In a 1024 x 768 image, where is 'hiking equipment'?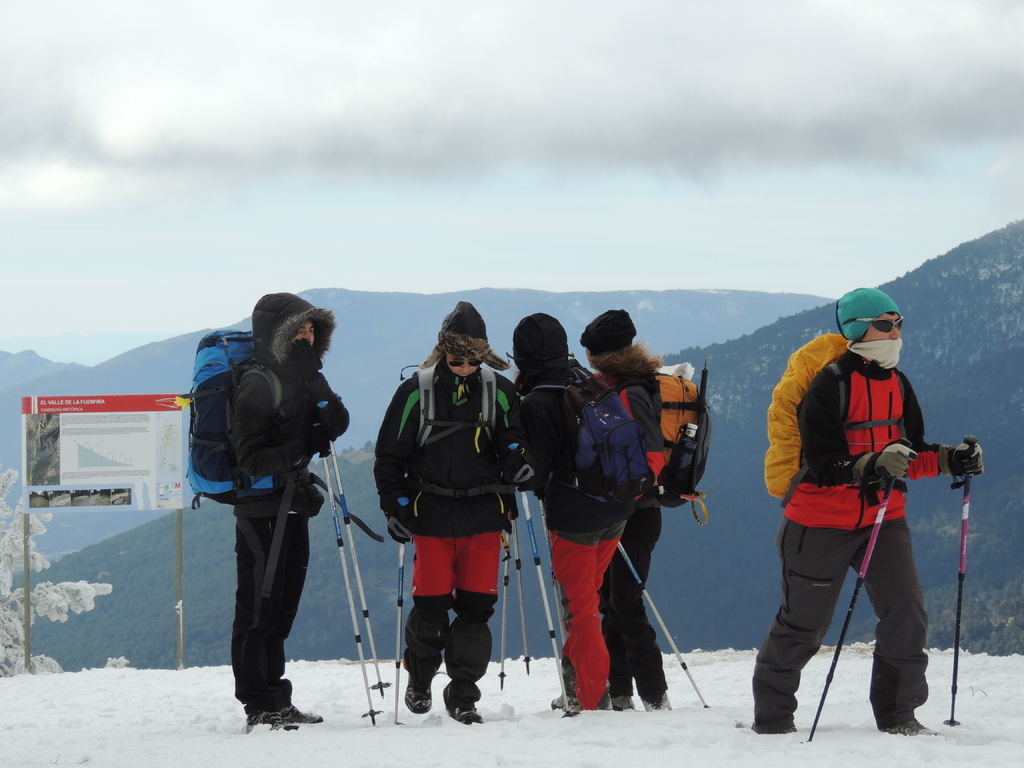
left=392, top=492, right=413, bottom=728.
